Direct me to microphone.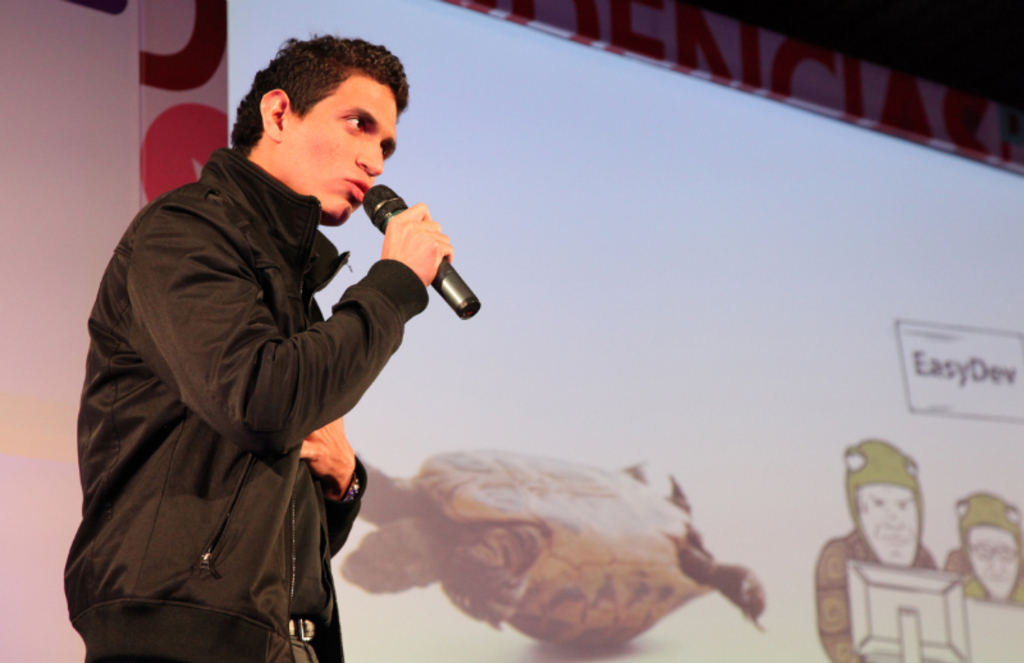
Direction: detection(332, 198, 472, 326).
